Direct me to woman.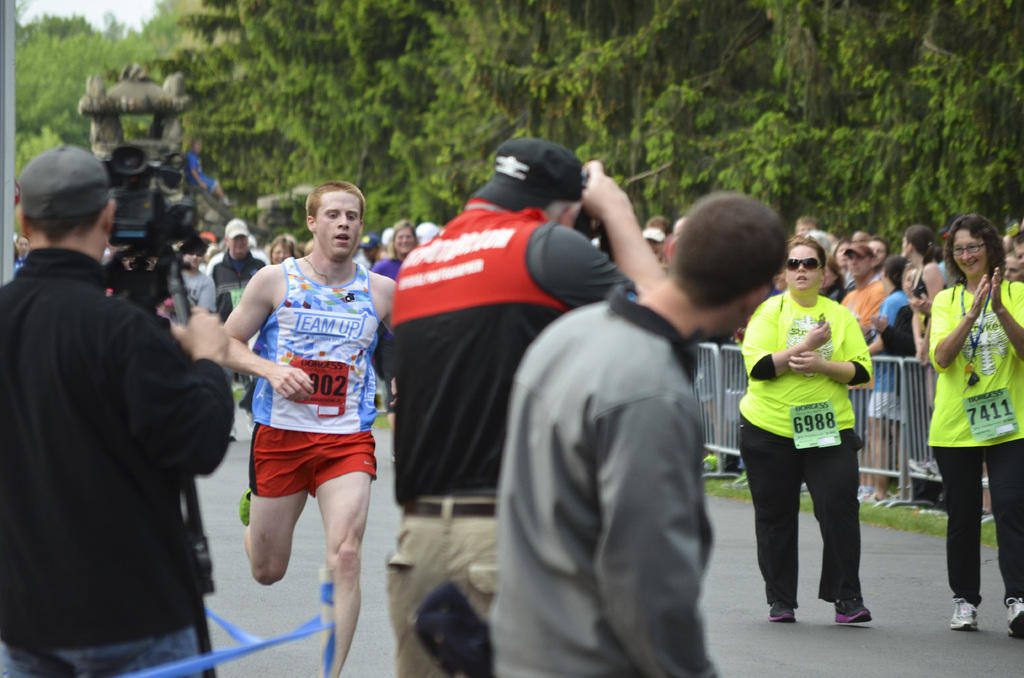
Direction: pyautogui.locateOnScreen(929, 215, 1023, 635).
